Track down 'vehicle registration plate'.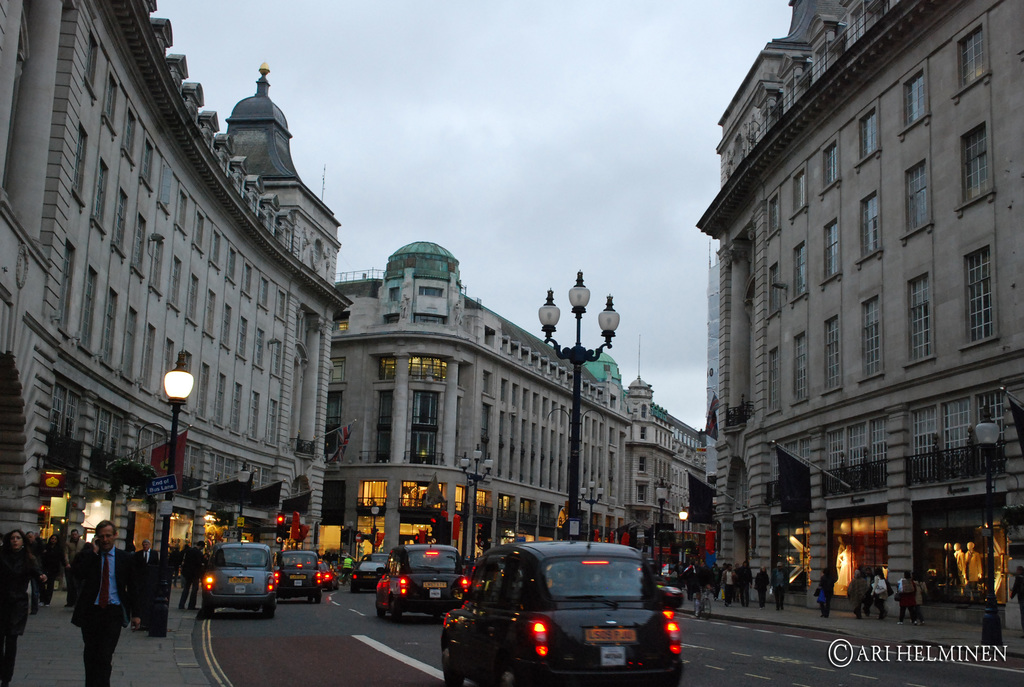
Tracked to <bbox>586, 629, 636, 644</bbox>.
